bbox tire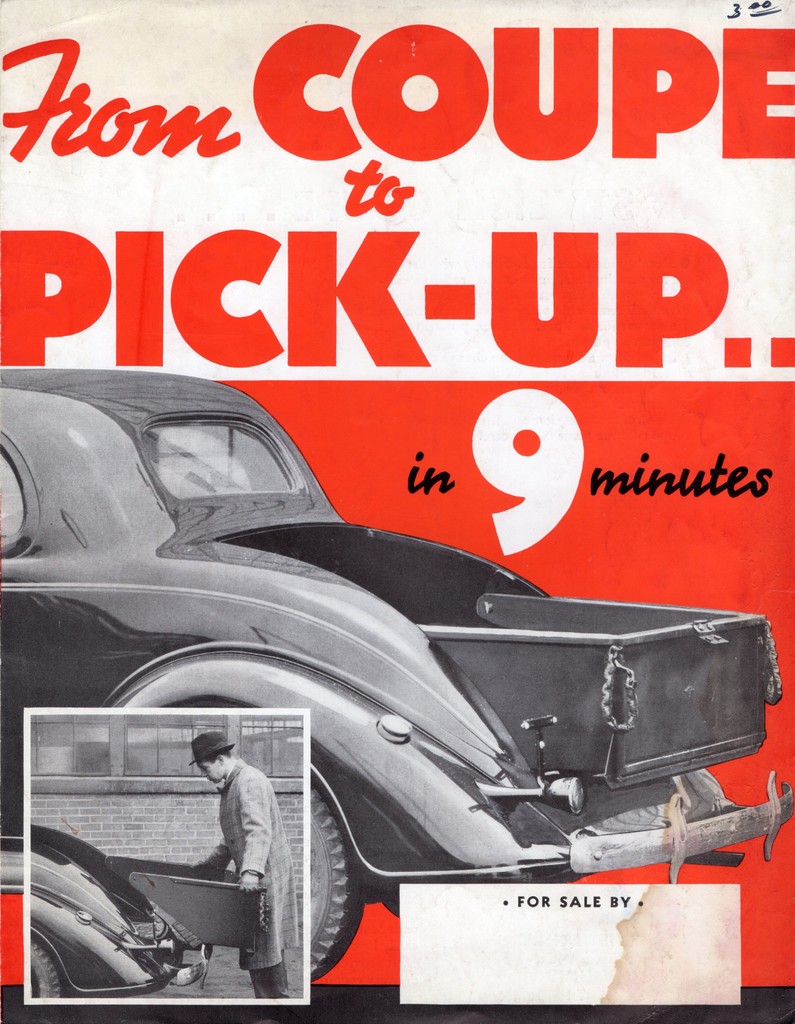
x1=27 y1=940 x2=65 y2=1005
